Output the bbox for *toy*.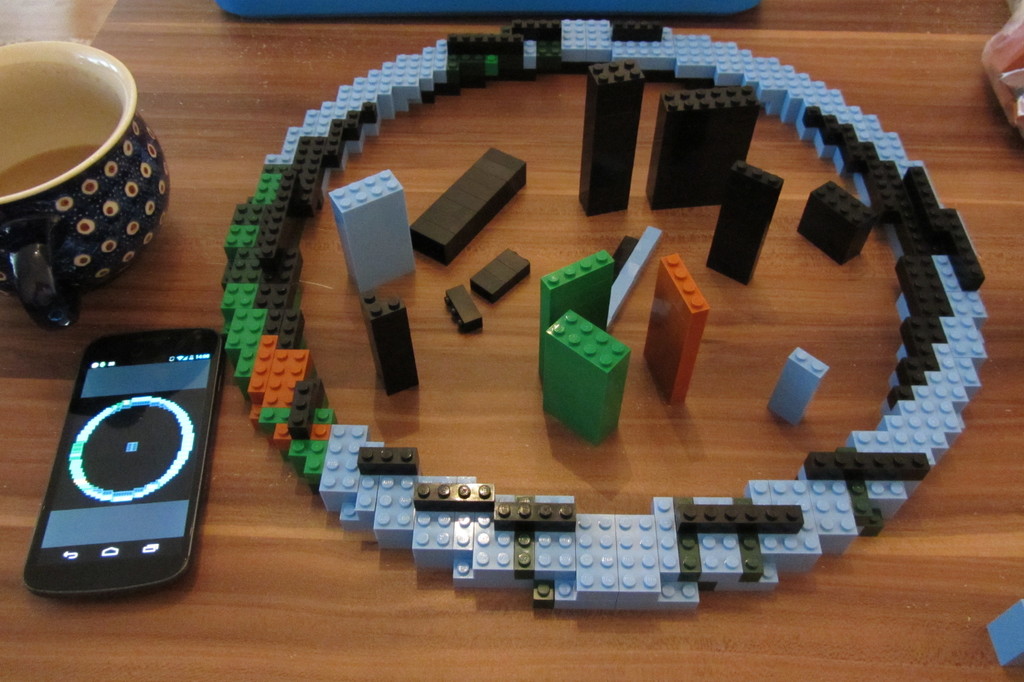
detection(772, 348, 827, 424).
